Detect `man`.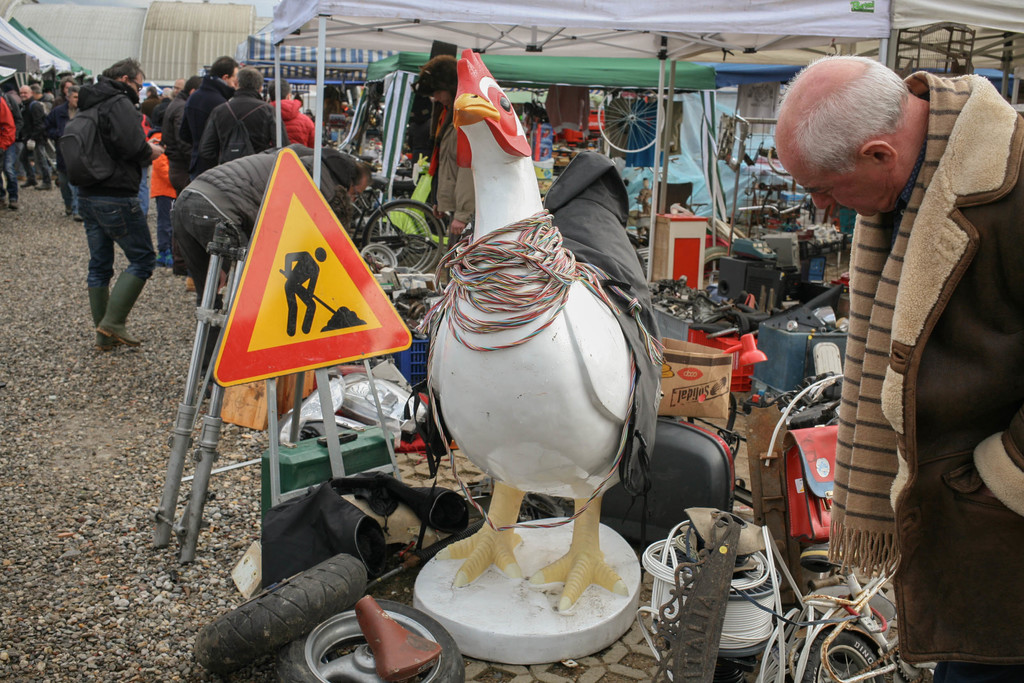
Detected at region(199, 64, 287, 168).
